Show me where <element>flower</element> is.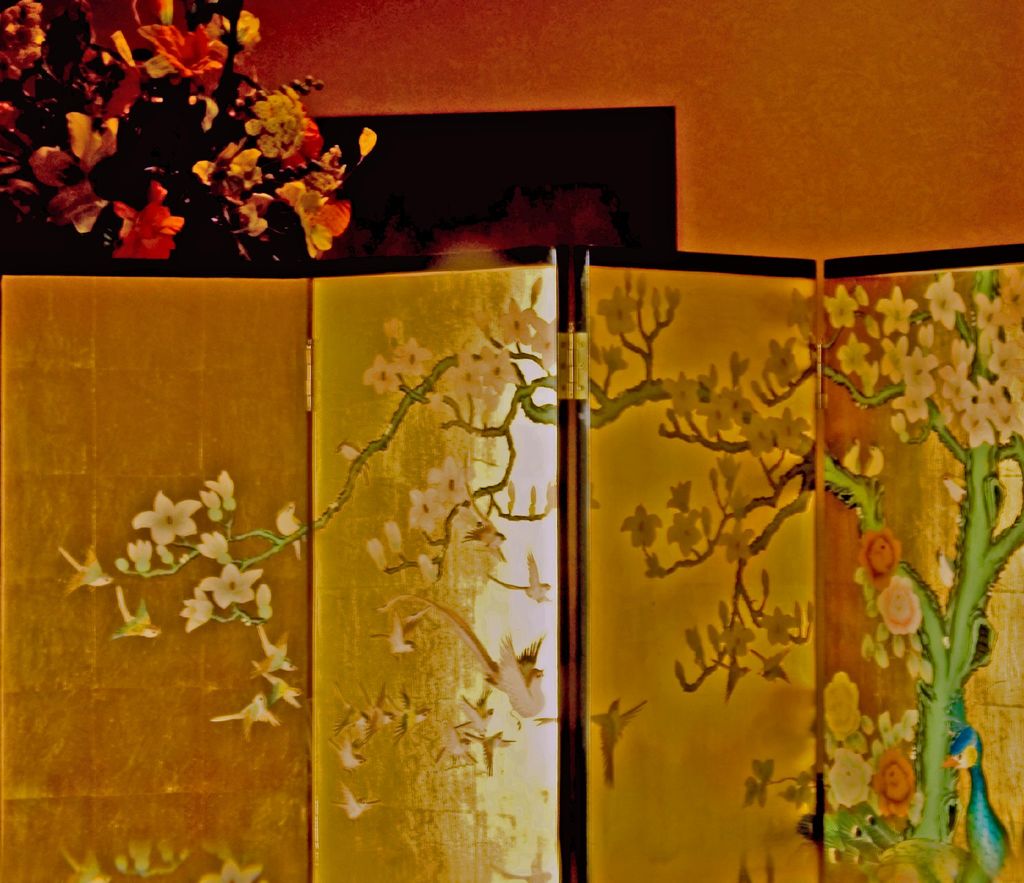
<element>flower</element> is at Rect(256, 641, 298, 679).
